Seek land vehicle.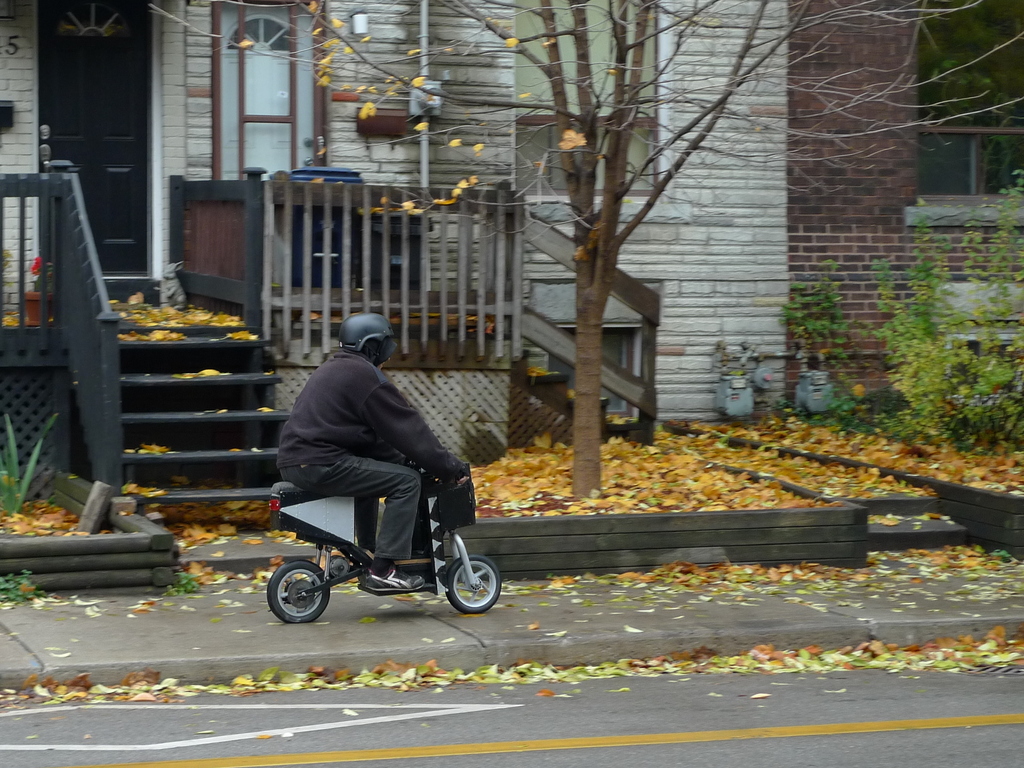
[249,451,483,640].
